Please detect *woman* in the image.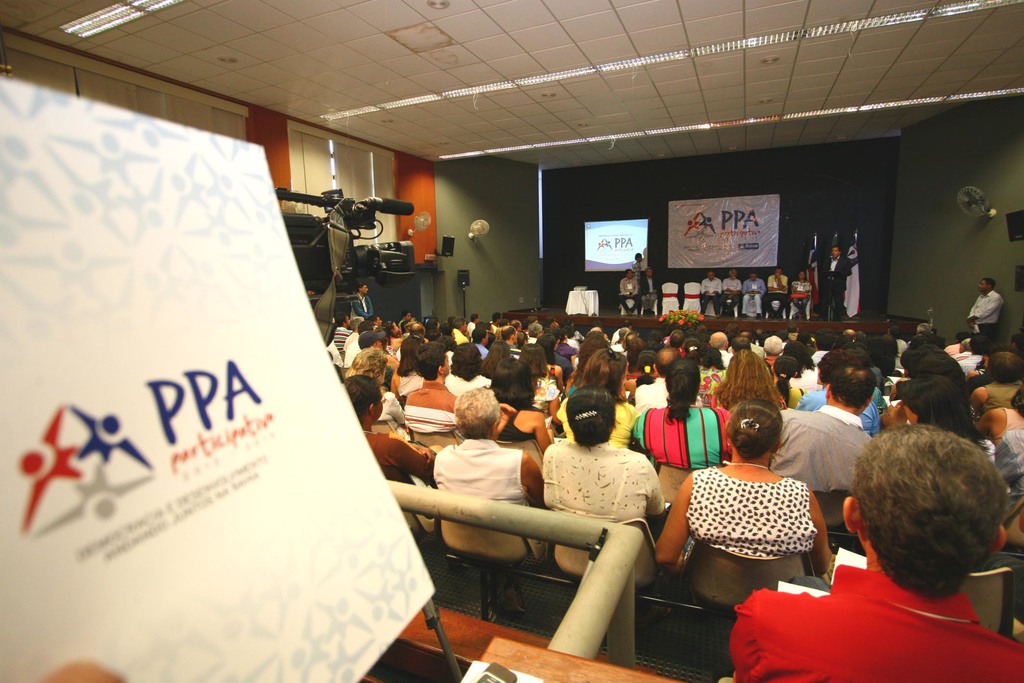
345:344:406:432.
